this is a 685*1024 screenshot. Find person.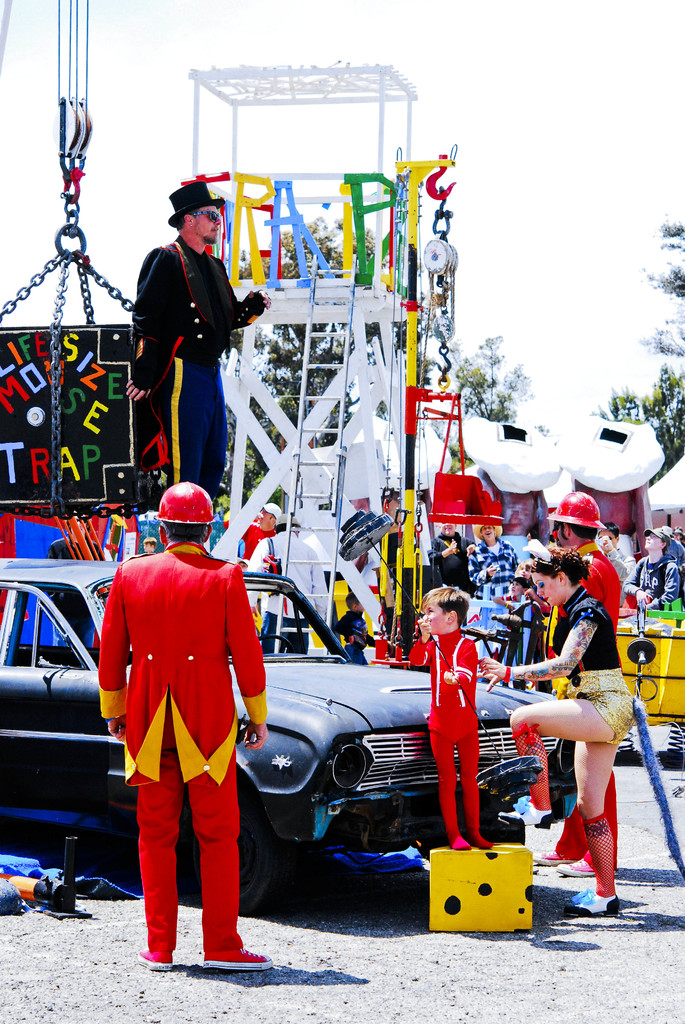
Bounding box: x1=622 y1=528 x2=678 y2=610.
